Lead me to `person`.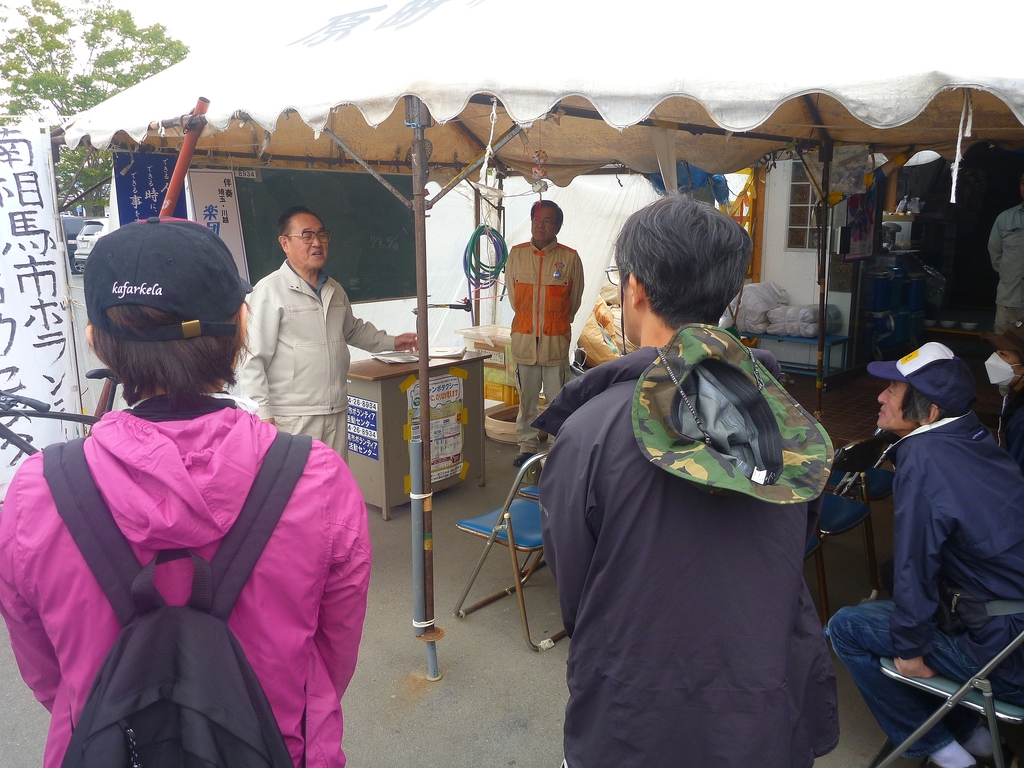
Lead to [x1=0, y1=214, x2=368, y2=767].
